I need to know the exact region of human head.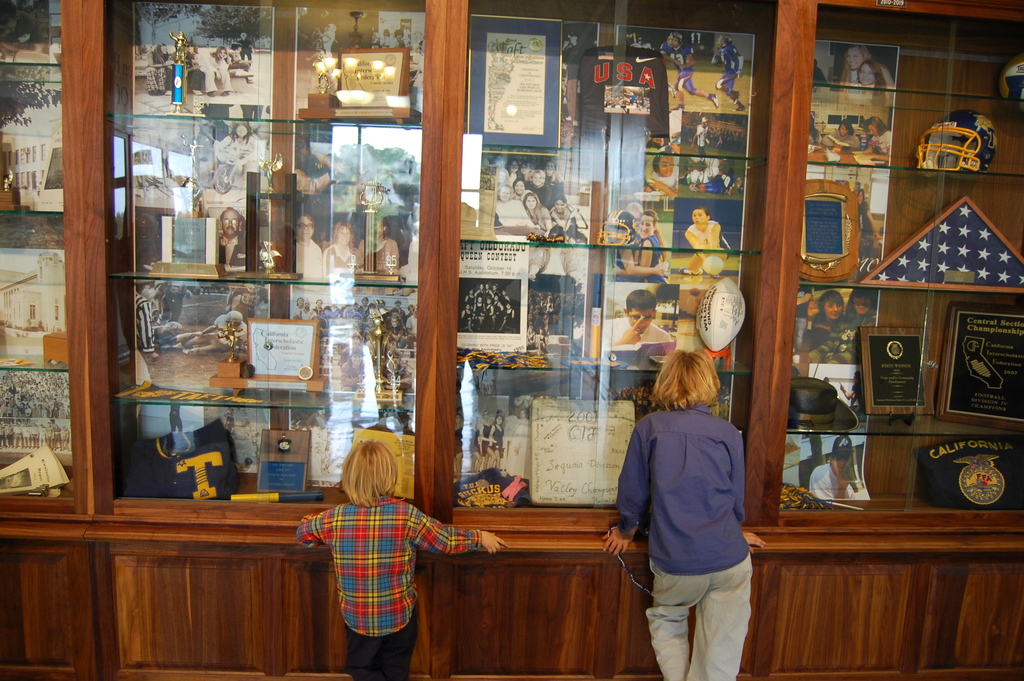
Region: (138,280,156,304).
